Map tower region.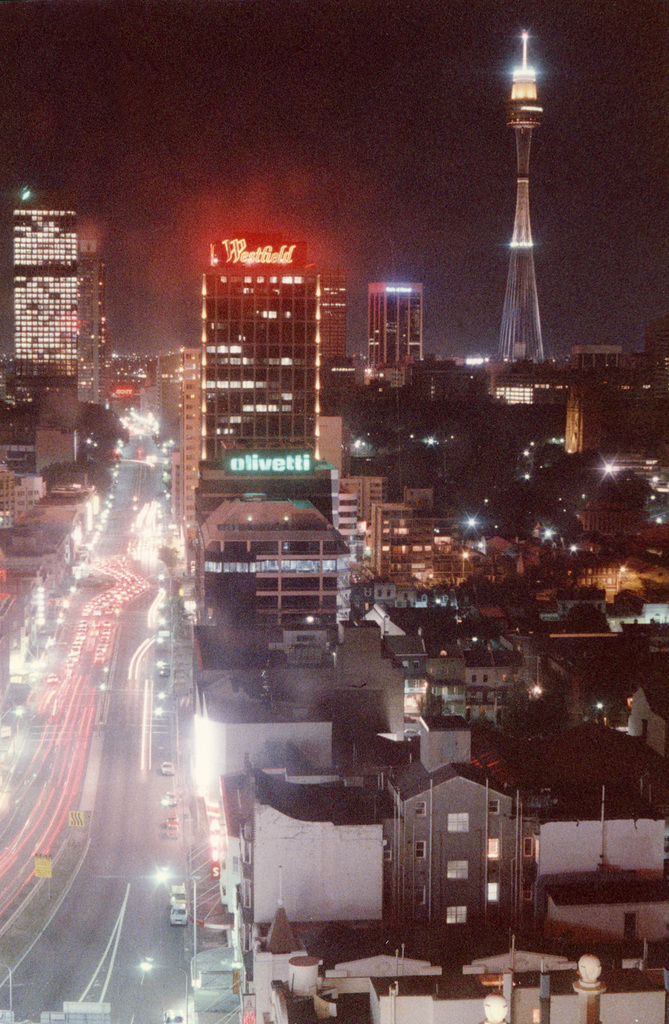
Mapped to region(488, 31, 551, 364).
